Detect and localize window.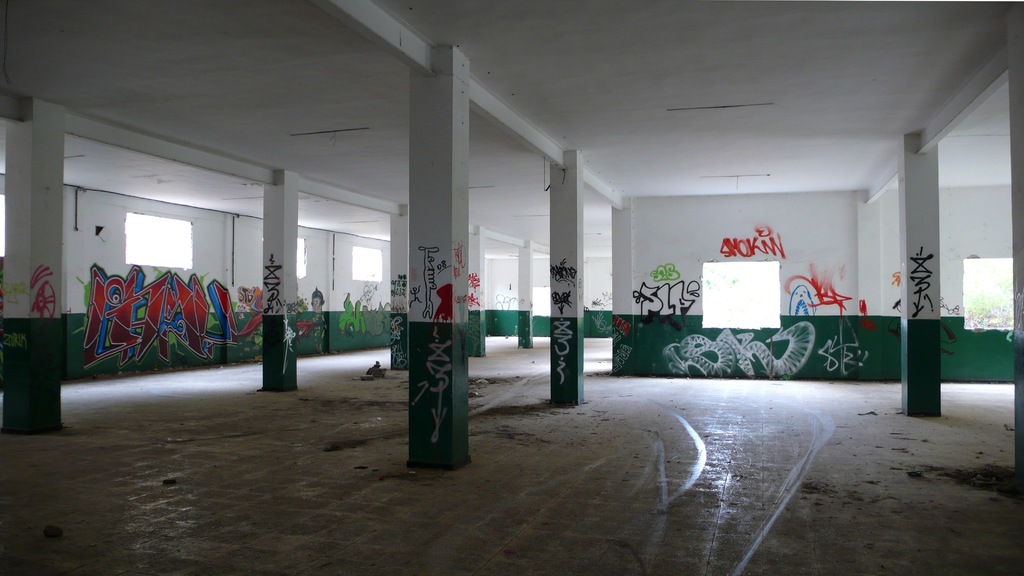
Localized at bbox=[349, 248, 383, 284].
